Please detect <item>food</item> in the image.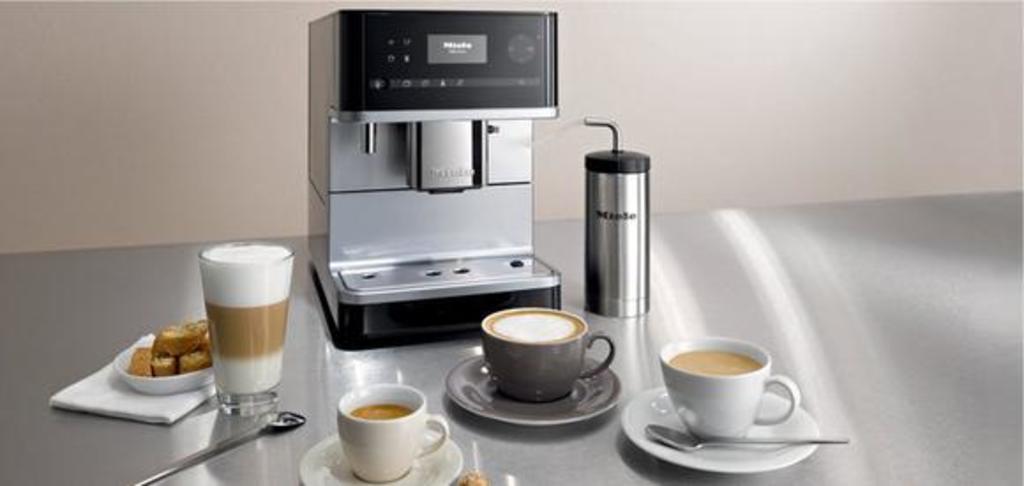
bbox(177, 346, 210, 376).
